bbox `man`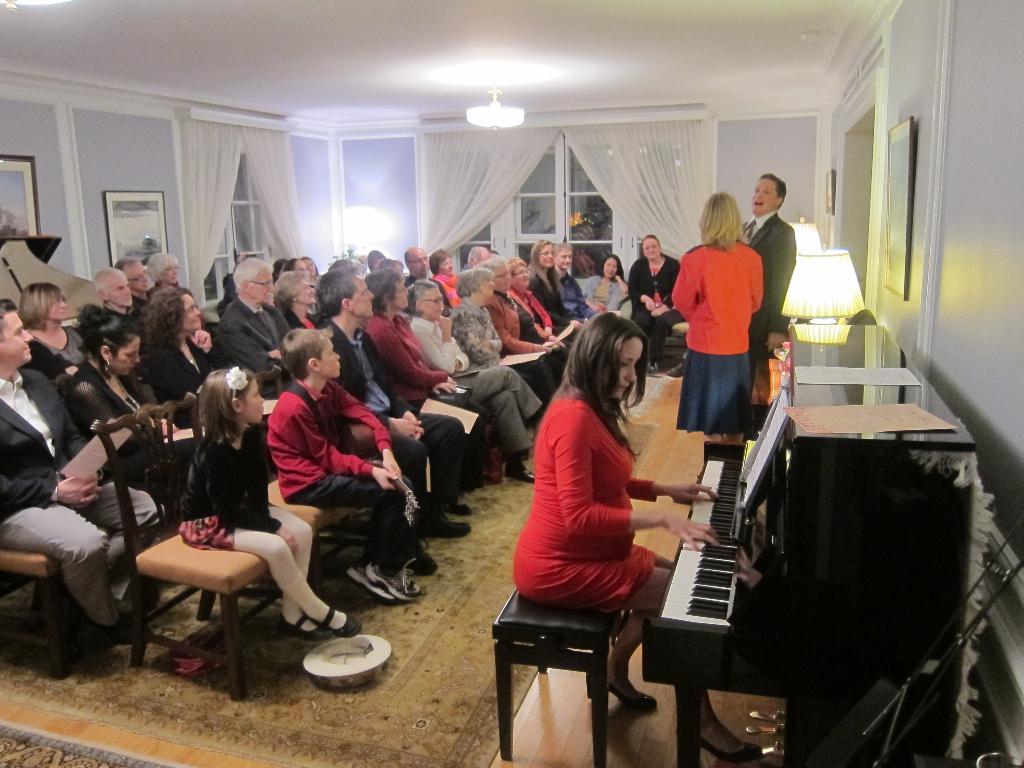
x1=18 y1=332 x2=158 y2=682
